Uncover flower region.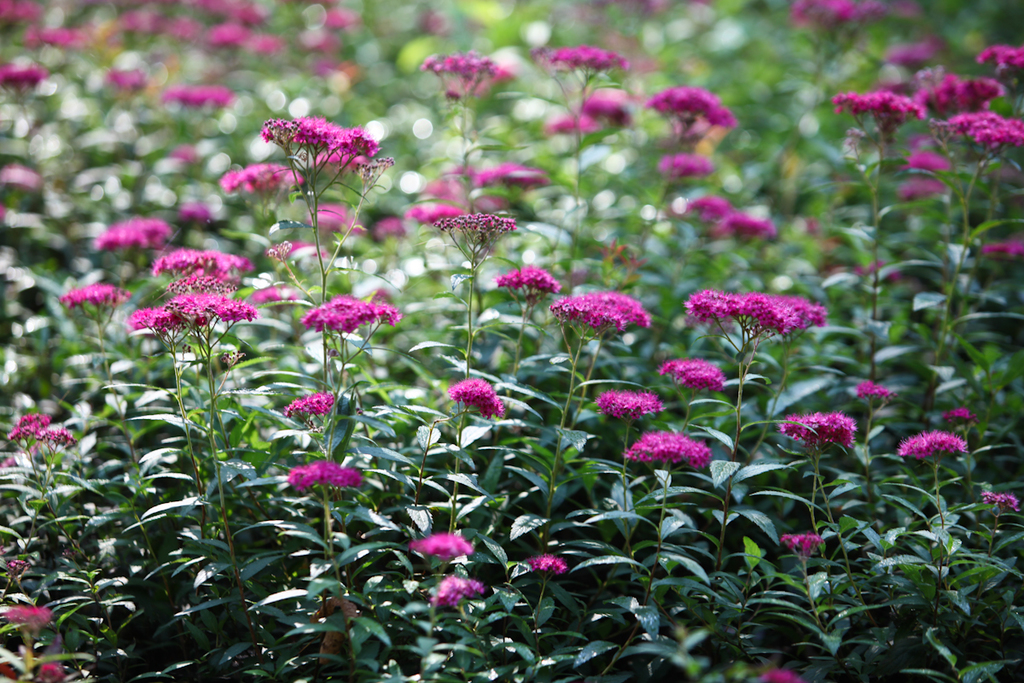
Uncovered: l=148, t=249, r=250, b=276.
